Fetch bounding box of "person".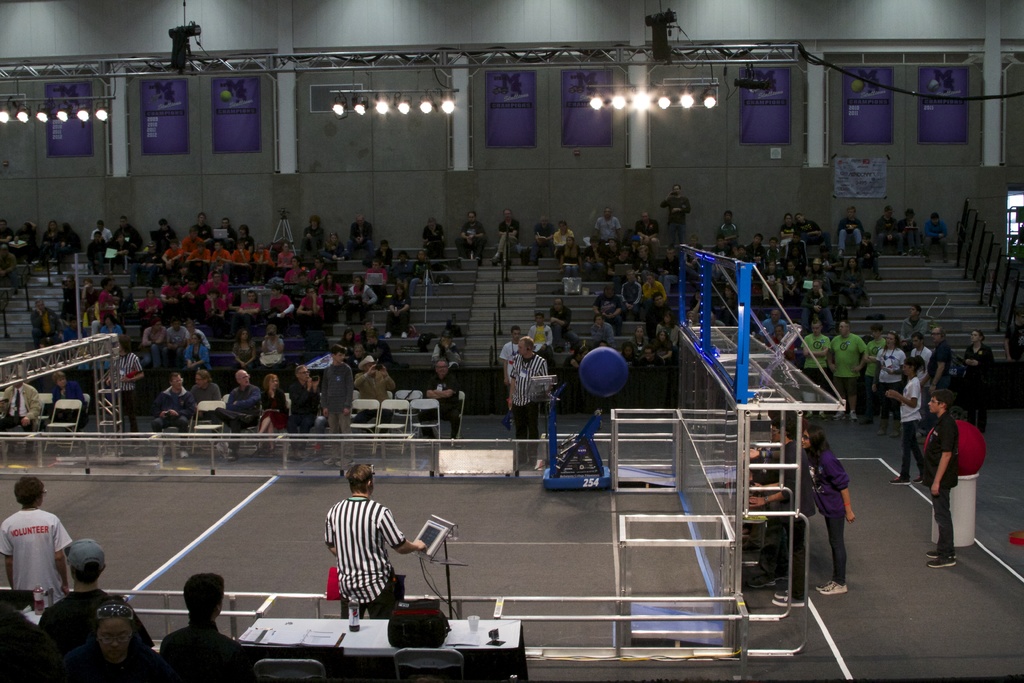
Bbox: [left=593, top=204, right=623, bottom=248].
